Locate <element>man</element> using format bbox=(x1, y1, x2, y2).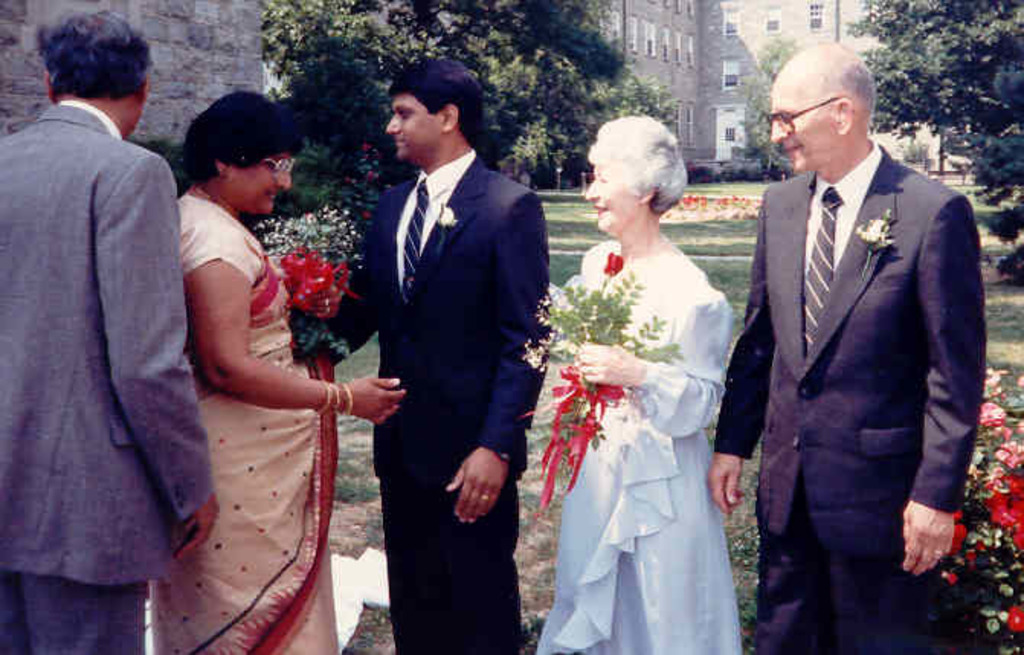
bbox=(0, 8, 221, 653).
